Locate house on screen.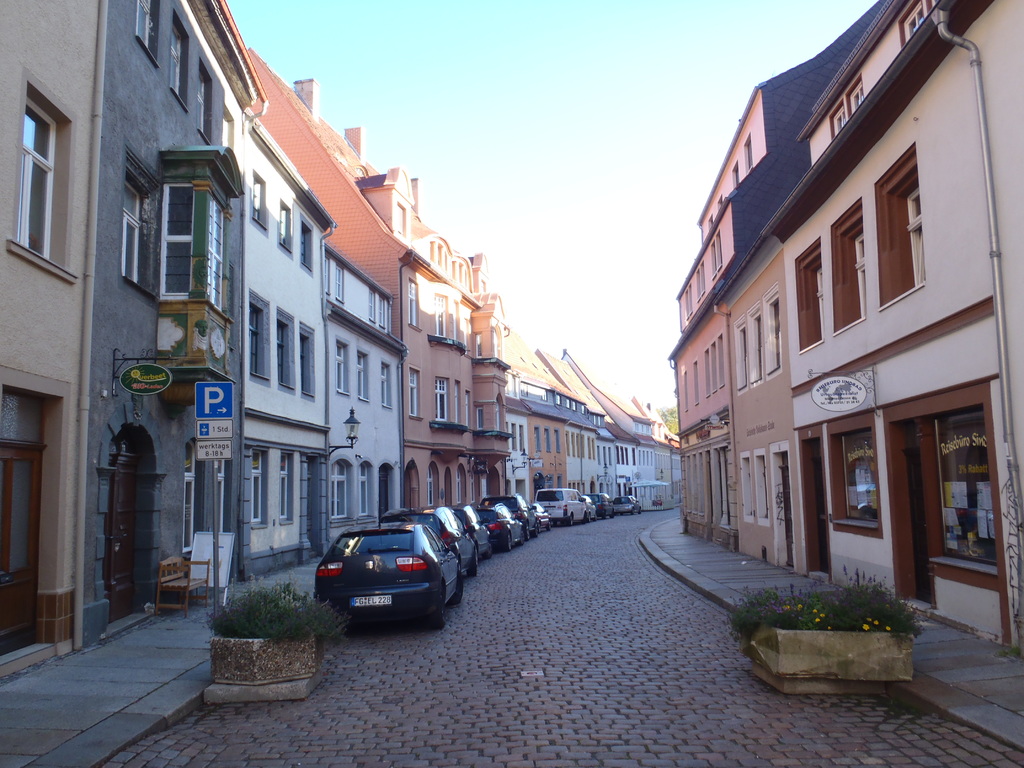
On screen at crop(561, 344, 650, 511).
